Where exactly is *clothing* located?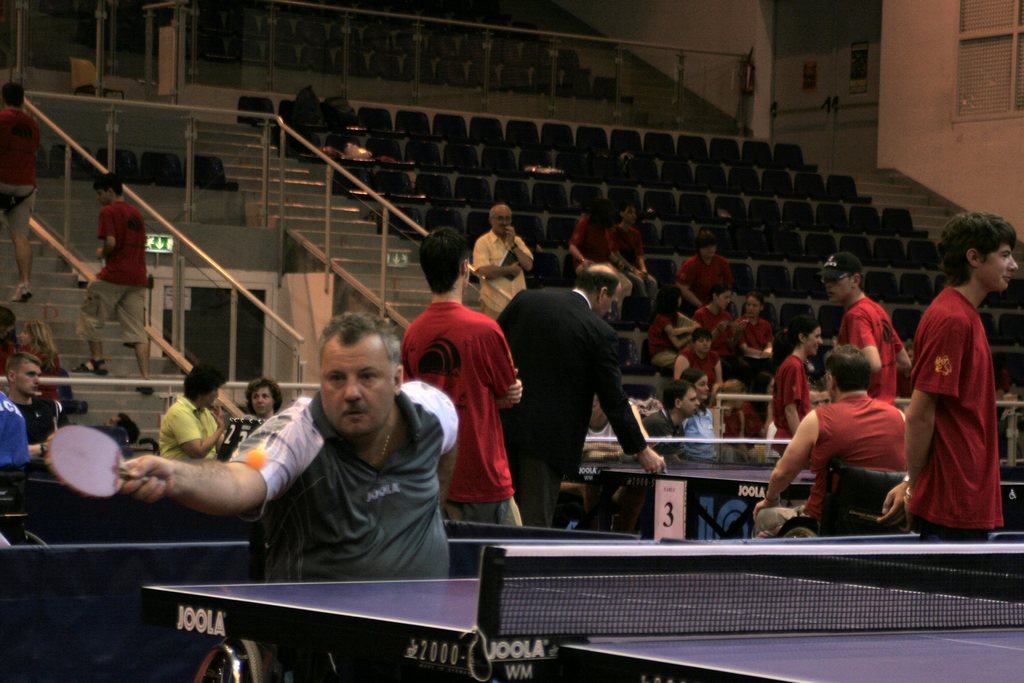
Its bounding box is BBox(686, 304, 732, 329).
